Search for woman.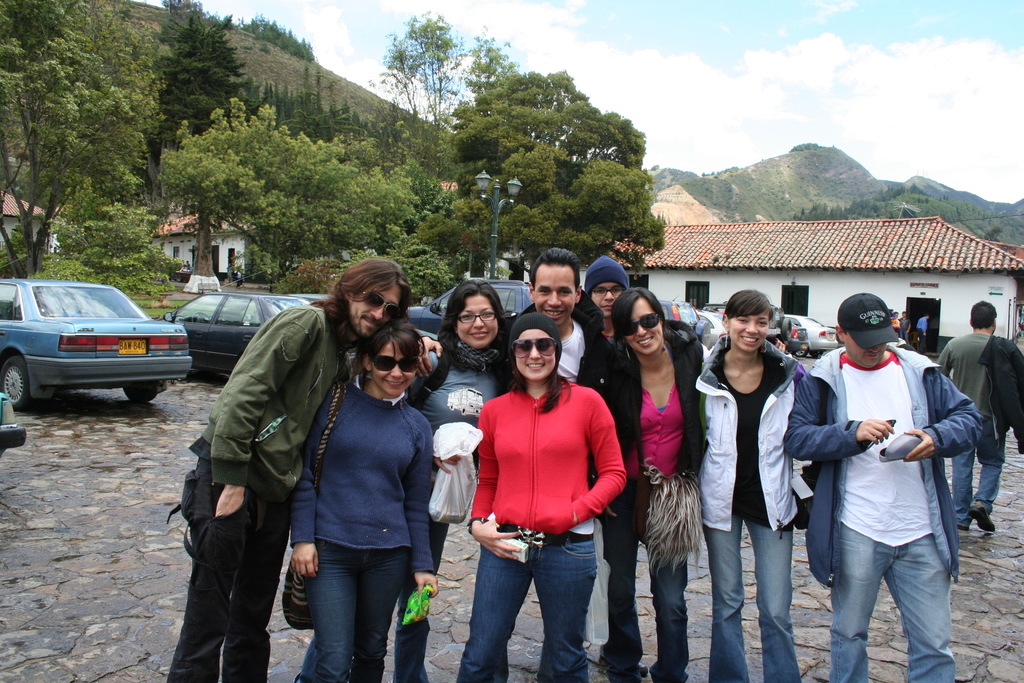
Found at bbox=(691, 286, 806, 682).
